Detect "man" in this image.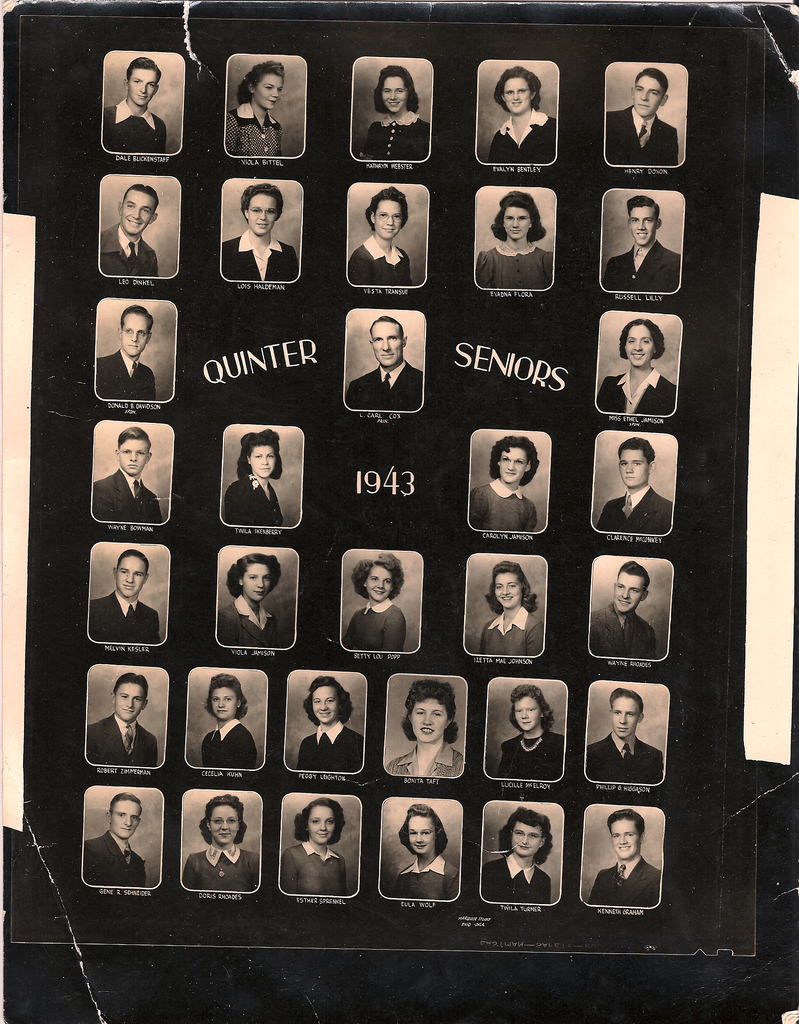
Detection: (91,182,157,275).
